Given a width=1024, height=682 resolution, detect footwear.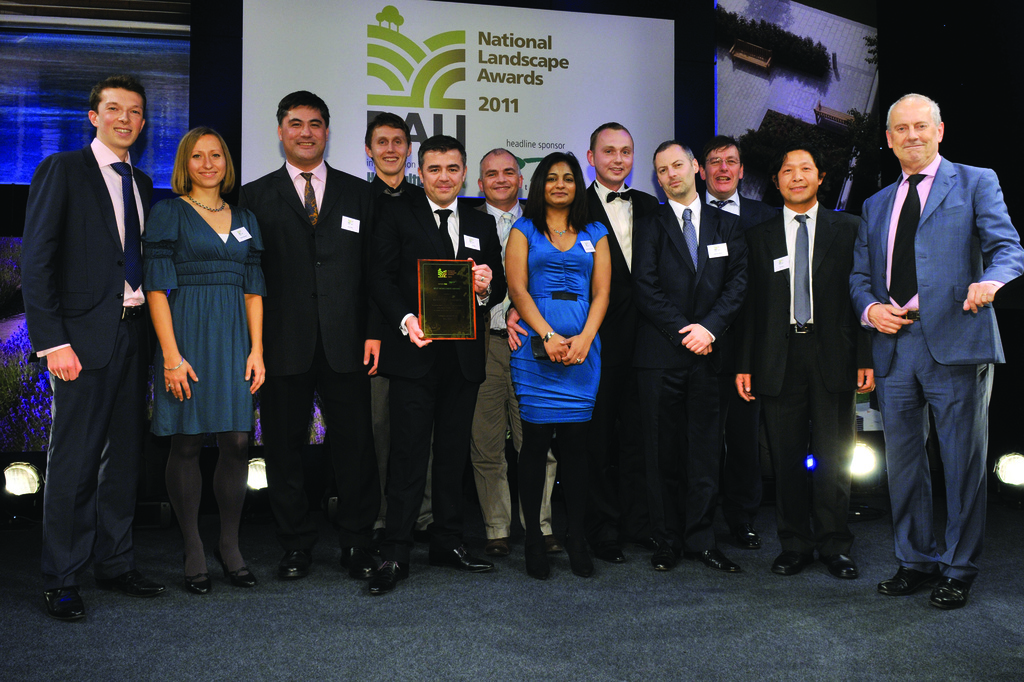
rect(488, 537, 507, 559).
